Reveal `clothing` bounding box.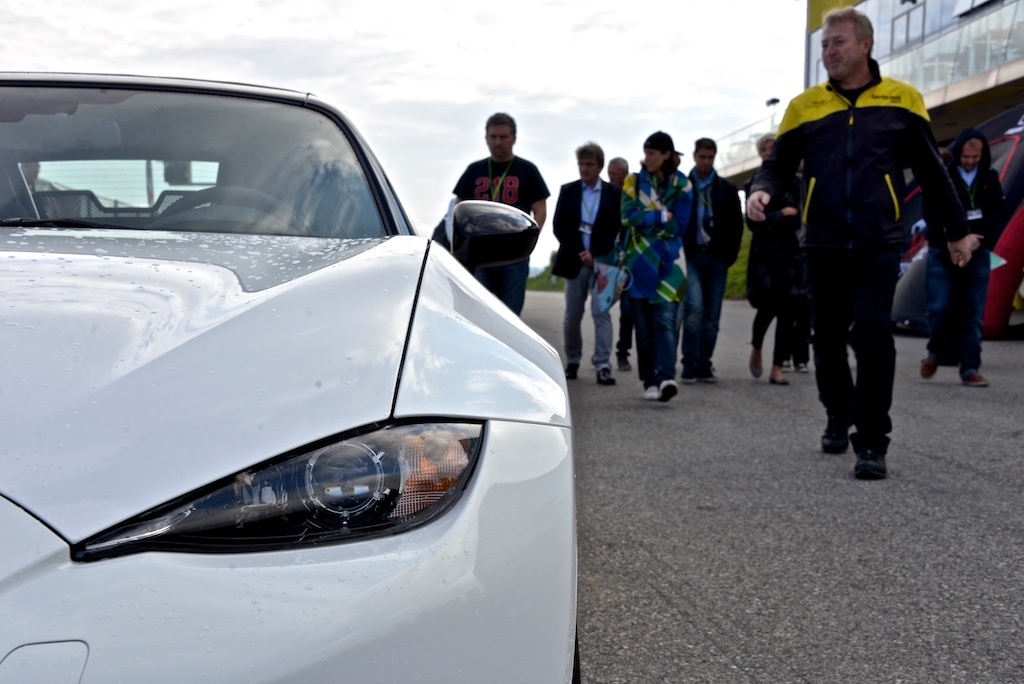
Revealed: box(552, 166, 632, 371).
